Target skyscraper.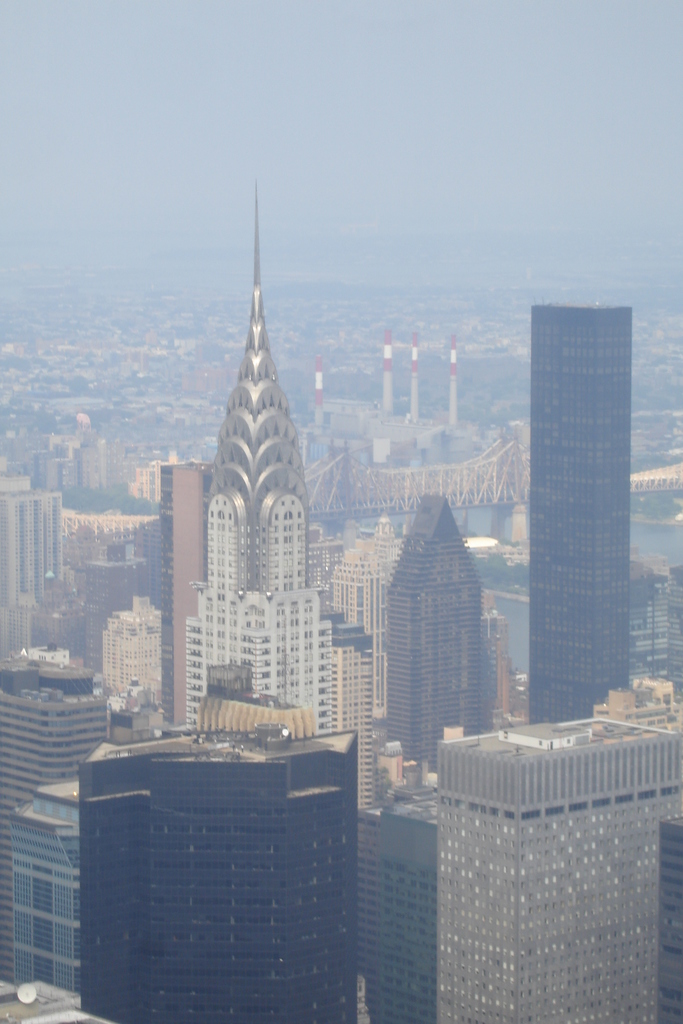
Target region: [x1=338, y1=517, x2=390, y2=804].
